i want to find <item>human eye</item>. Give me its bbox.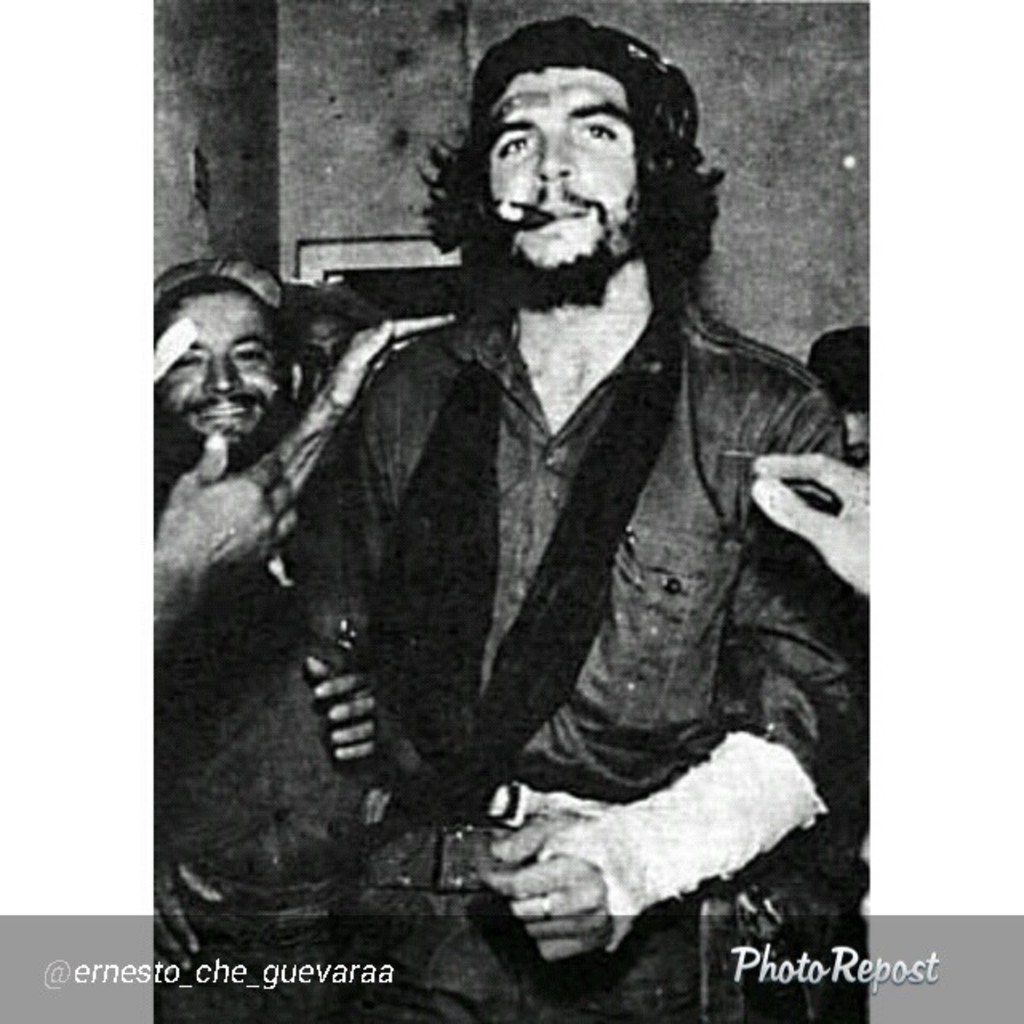
region(574, 120, 618, 141).
